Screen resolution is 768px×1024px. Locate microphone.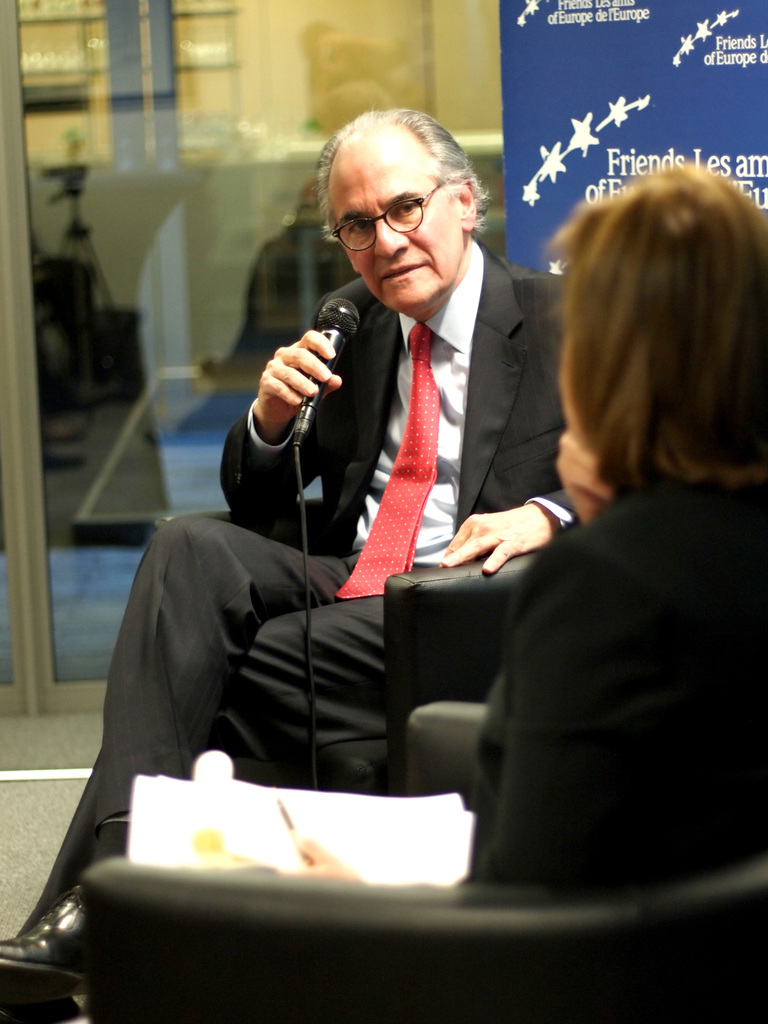
{"x1": 242, "y1": 297, "x2": 378, "y2": 499}.
